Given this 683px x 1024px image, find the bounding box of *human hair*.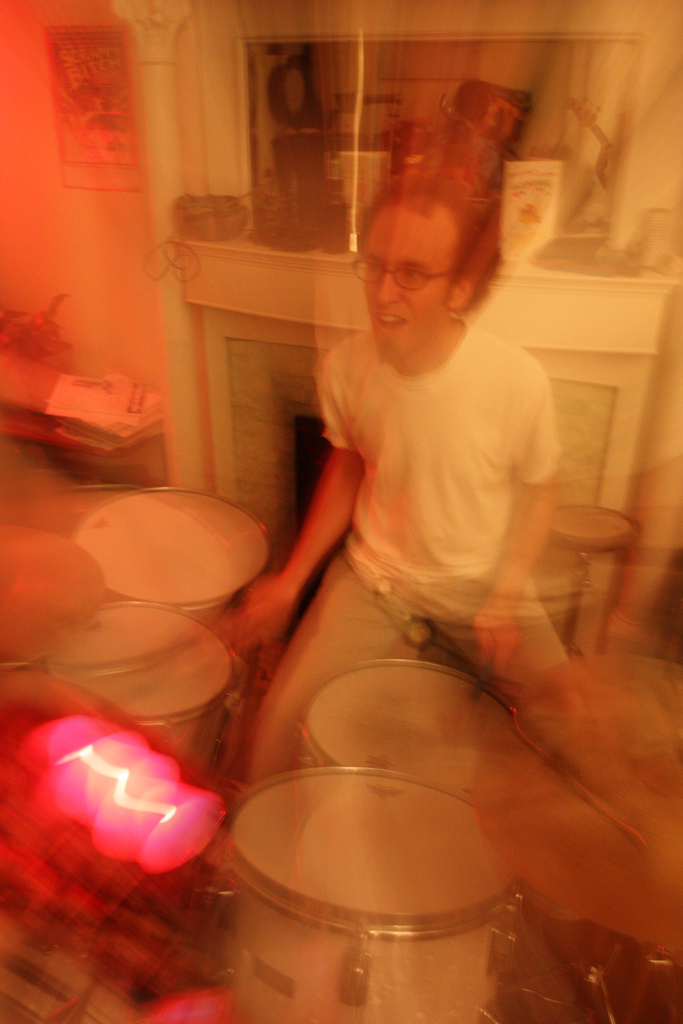
[356, 164, 503, 311].
